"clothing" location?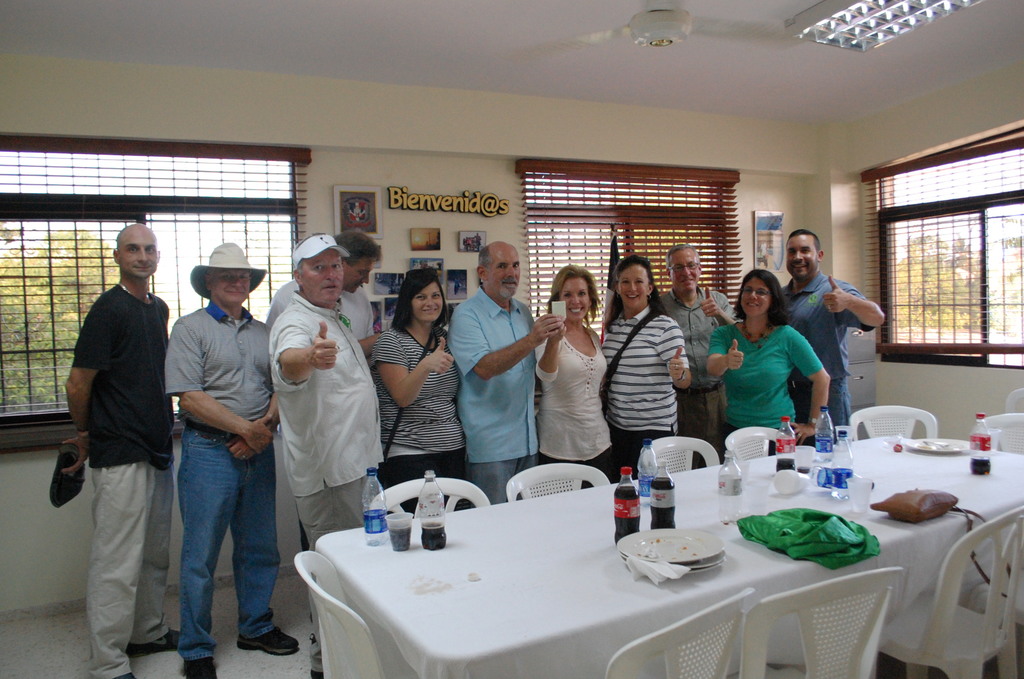
bbox(710, 321, 824, 433)
